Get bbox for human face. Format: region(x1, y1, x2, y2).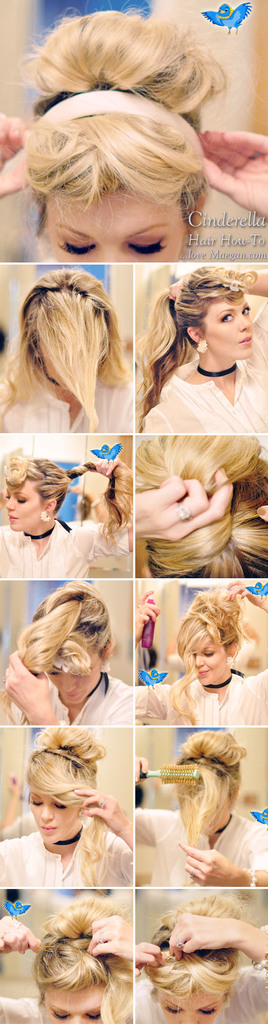
region(192, 634, 224, 680).
